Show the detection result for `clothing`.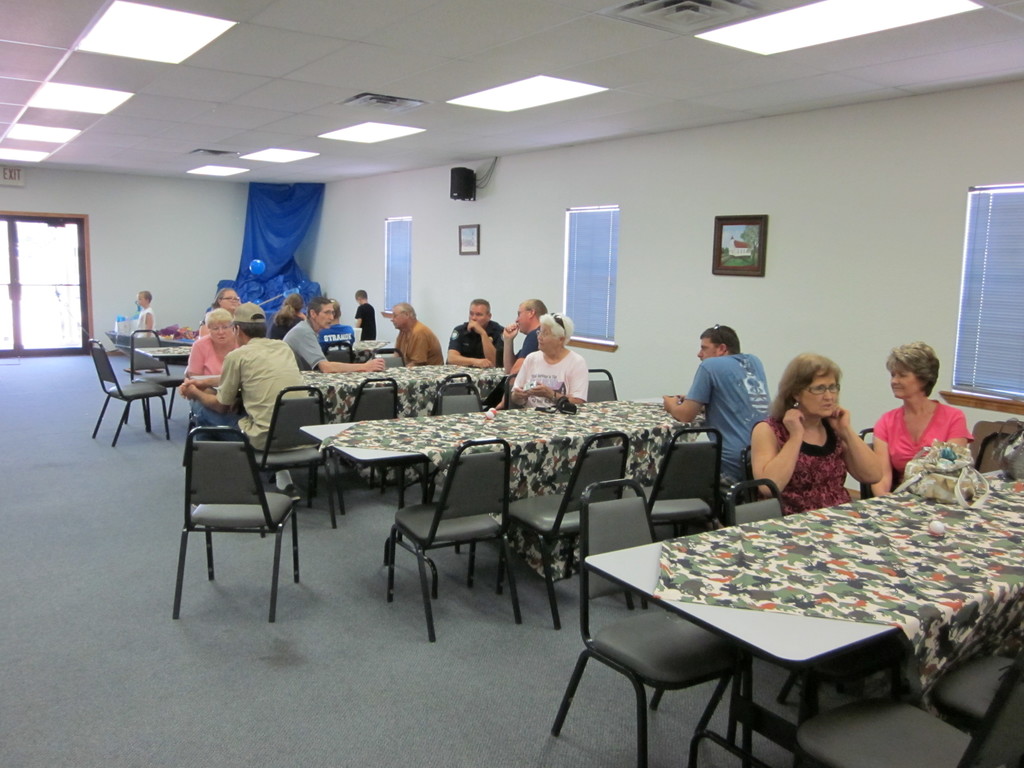
(866,398,966,501).
